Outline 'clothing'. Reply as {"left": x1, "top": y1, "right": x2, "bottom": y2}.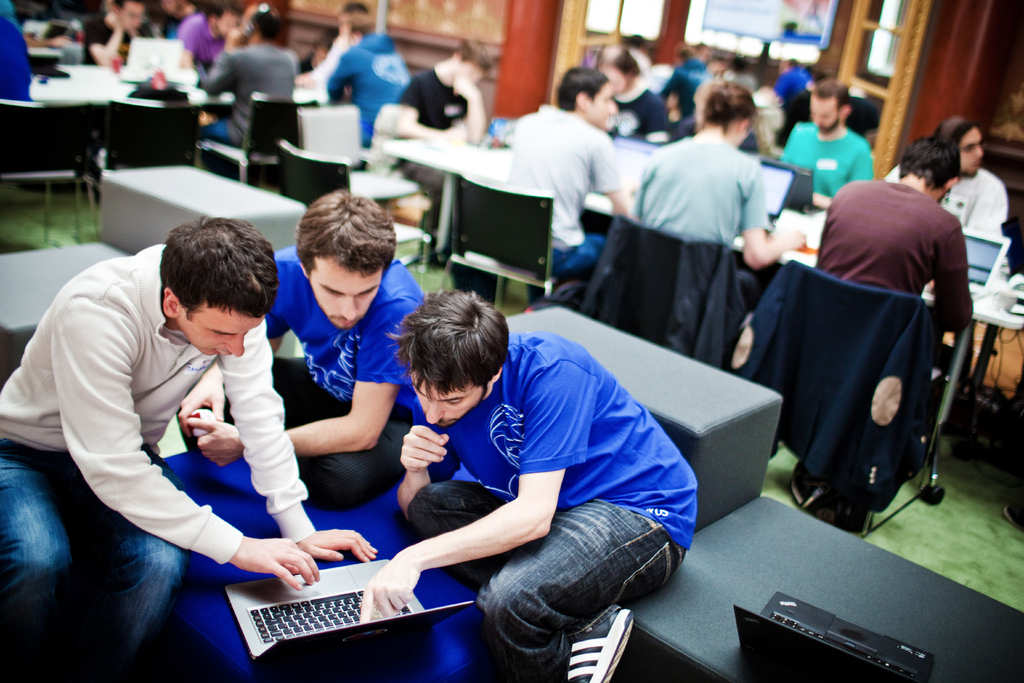
{"left": 308, "top": 28, "right": 335, "bottom": 101}.
